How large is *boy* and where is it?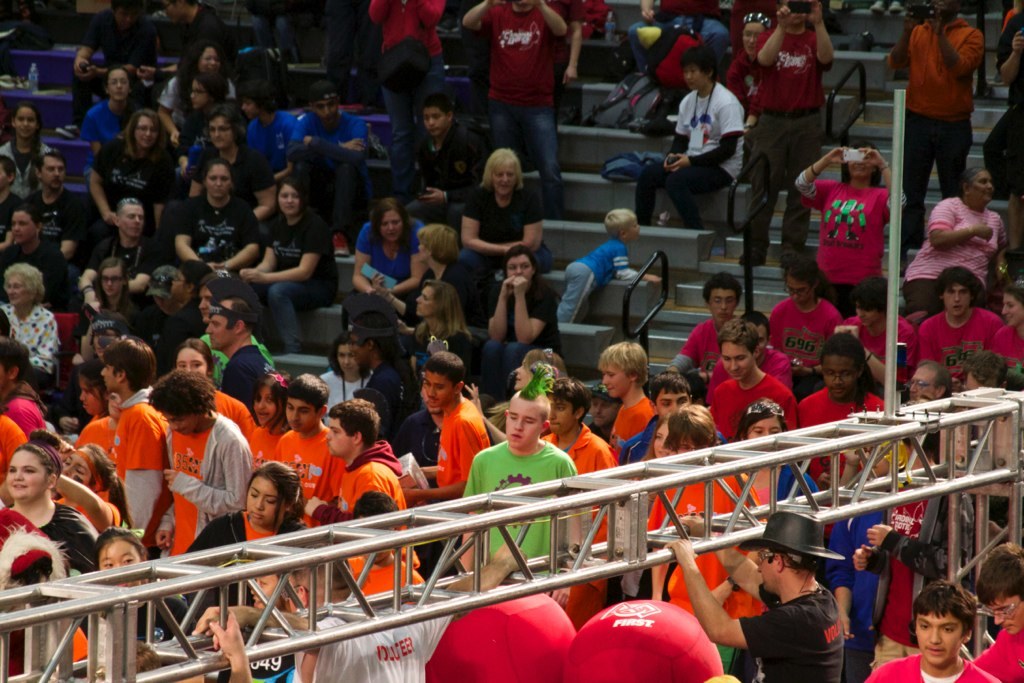
Bounding box: crop(965, 546, 1023, 682).
